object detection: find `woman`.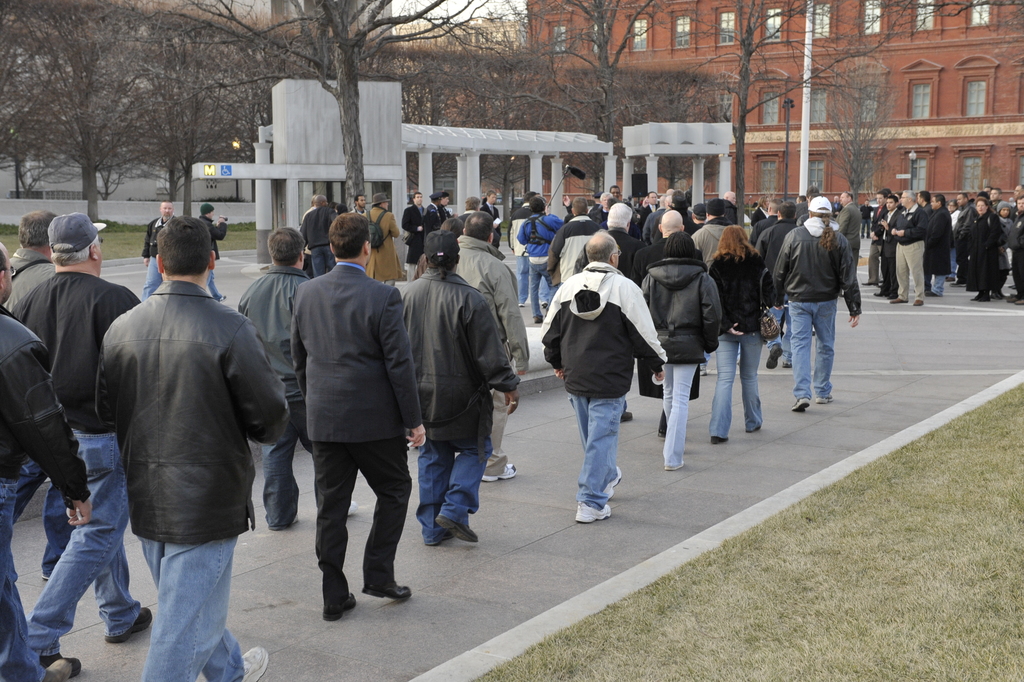
751:192:774:222.
